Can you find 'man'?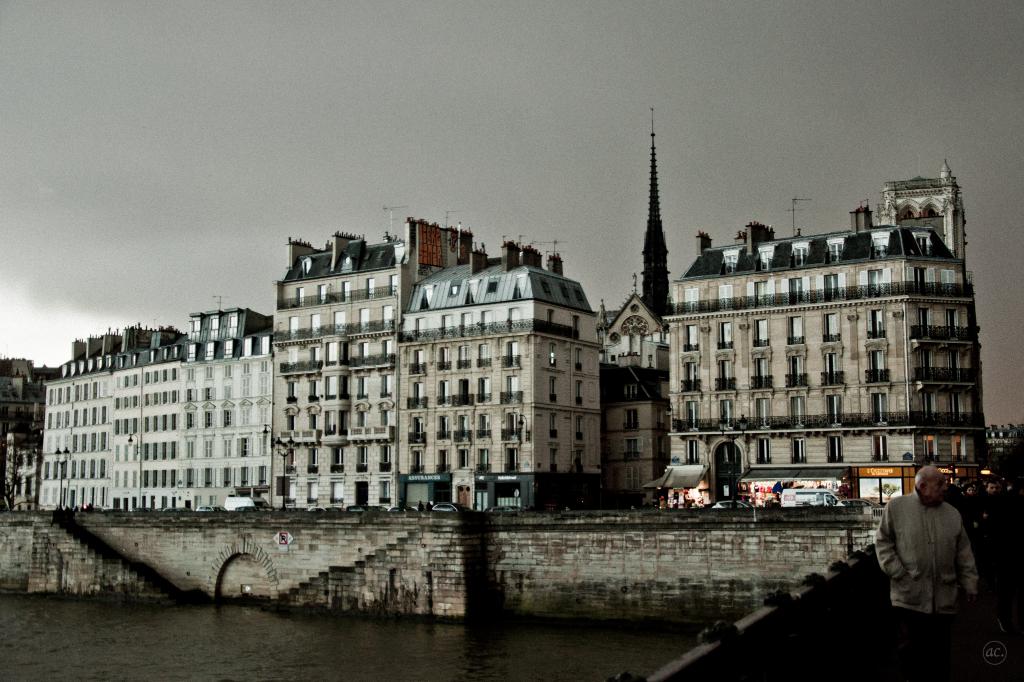
Yes, bounding box: 942,473,976,547.
